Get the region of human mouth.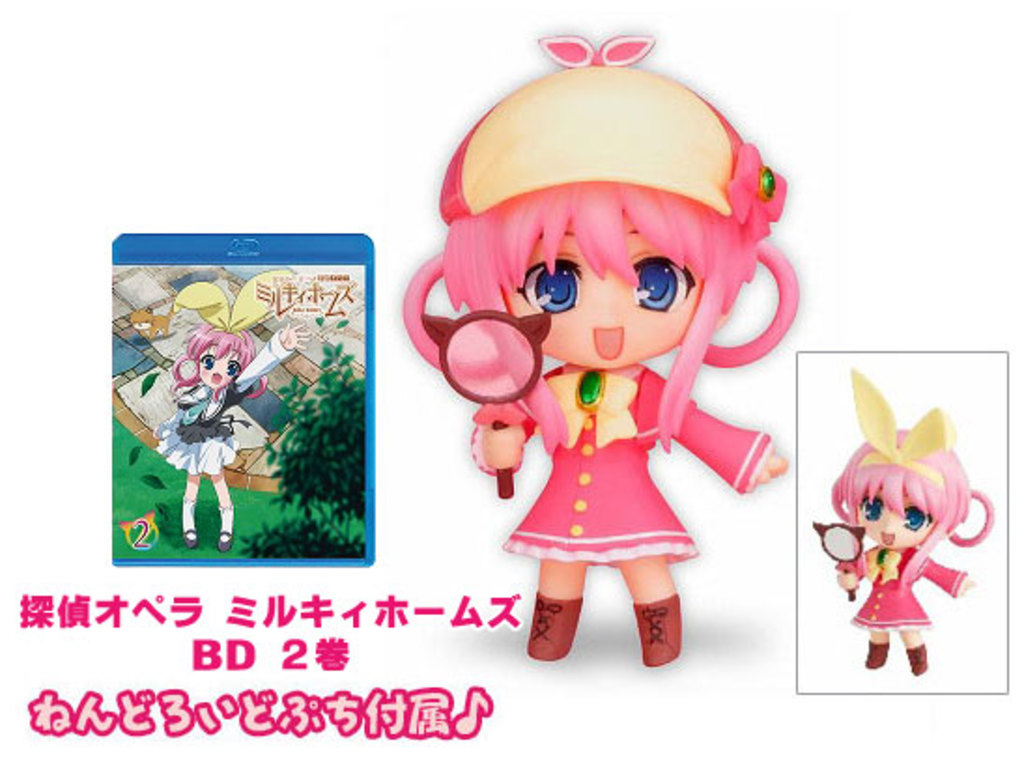
x1=207, y1=368, x2=224, y2=385.
